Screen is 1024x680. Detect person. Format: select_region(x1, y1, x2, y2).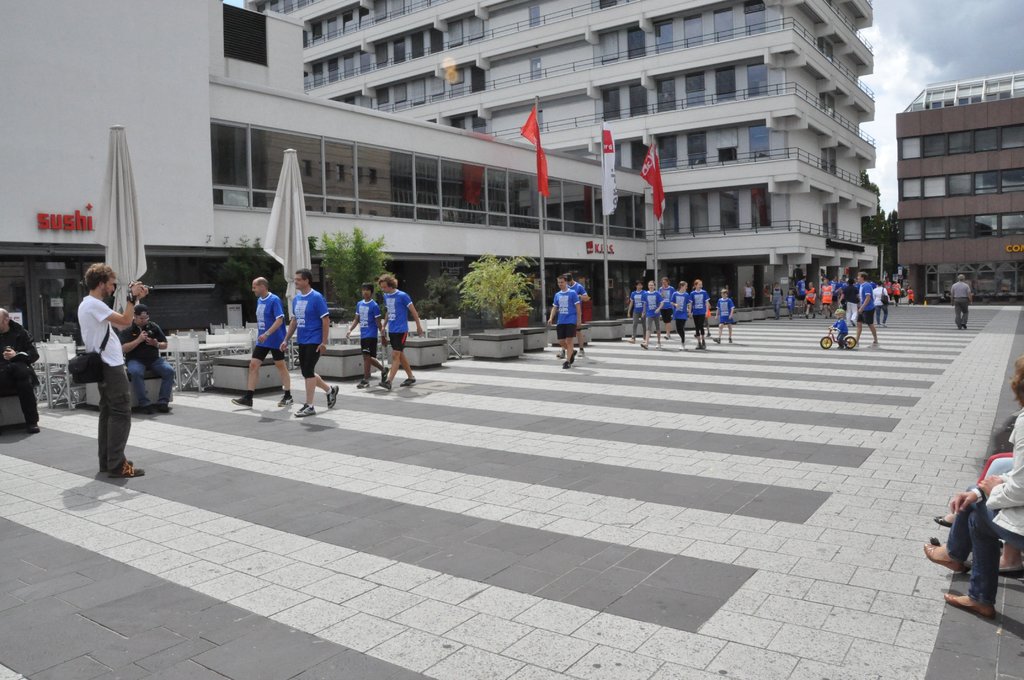
select_region(78, 259, 148, 476).
